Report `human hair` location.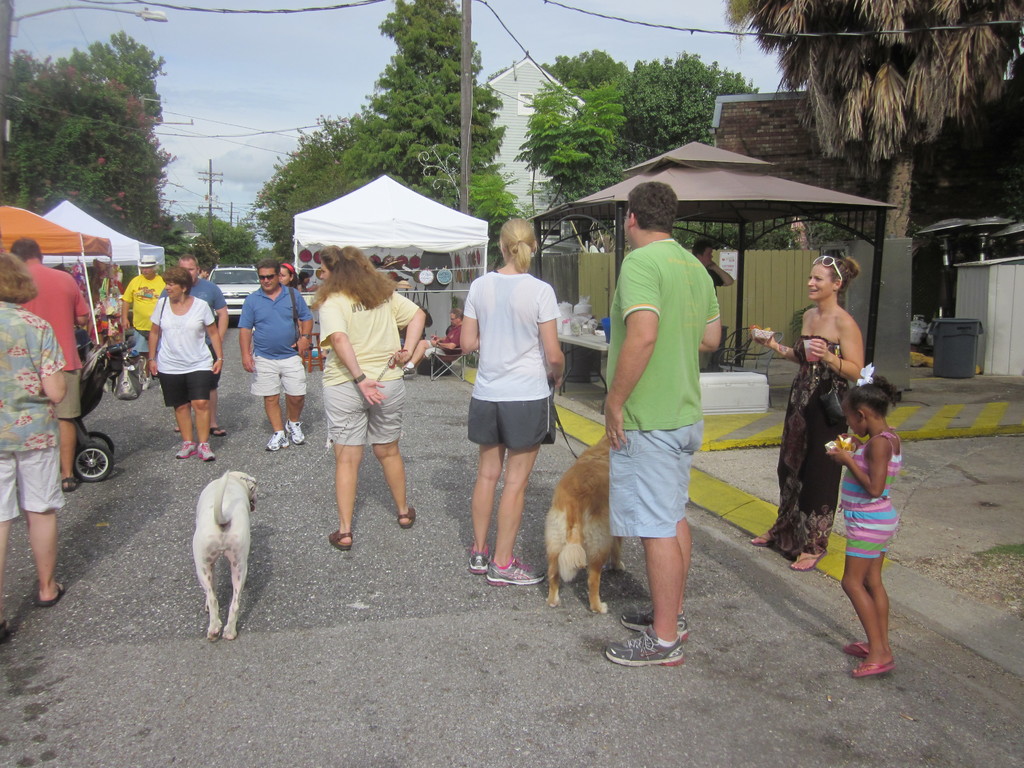
Report: <region>181, 252, 199, 271</region>.
